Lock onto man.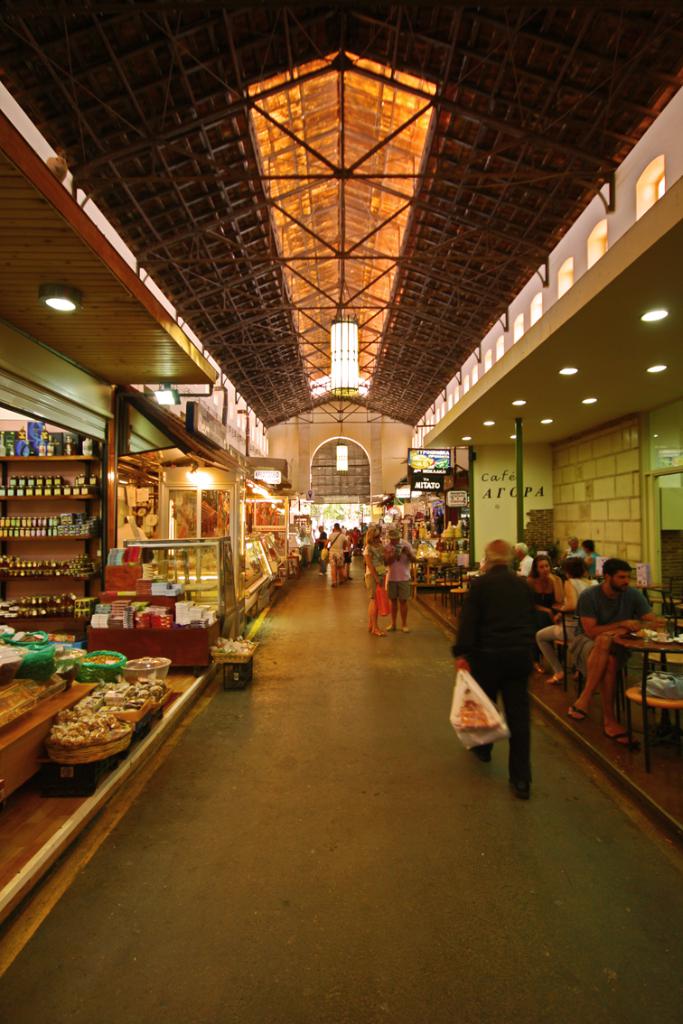
Locked: x1=453, y1=534, x2=544, y2=802.
